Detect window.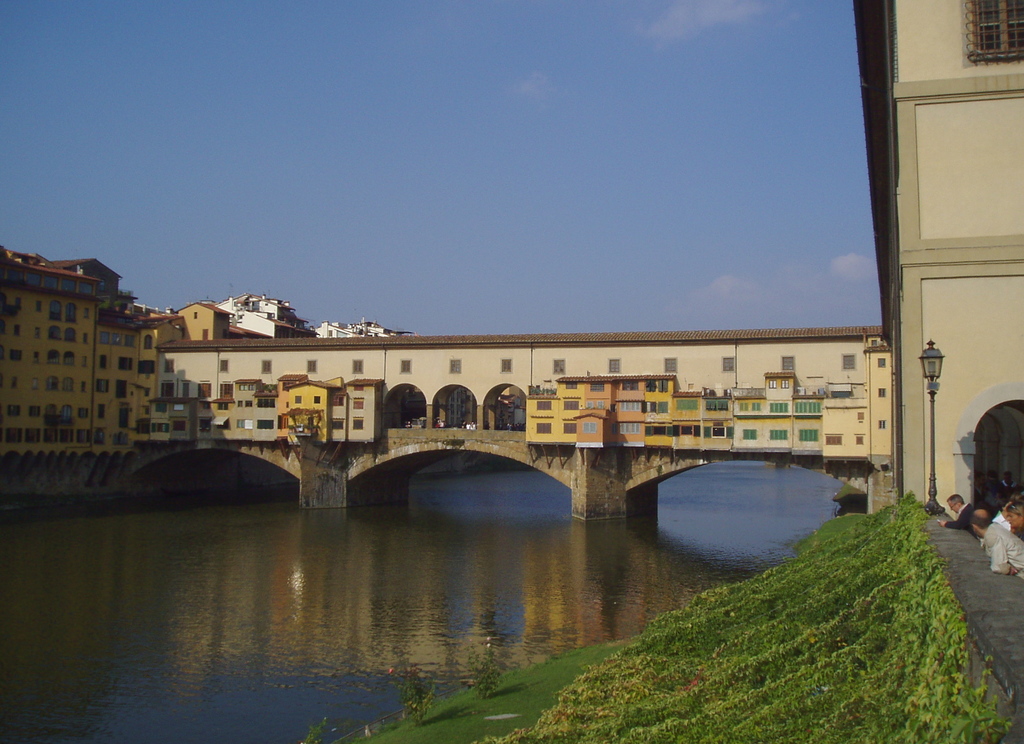
Detected at 9, 268, 92, 296.
